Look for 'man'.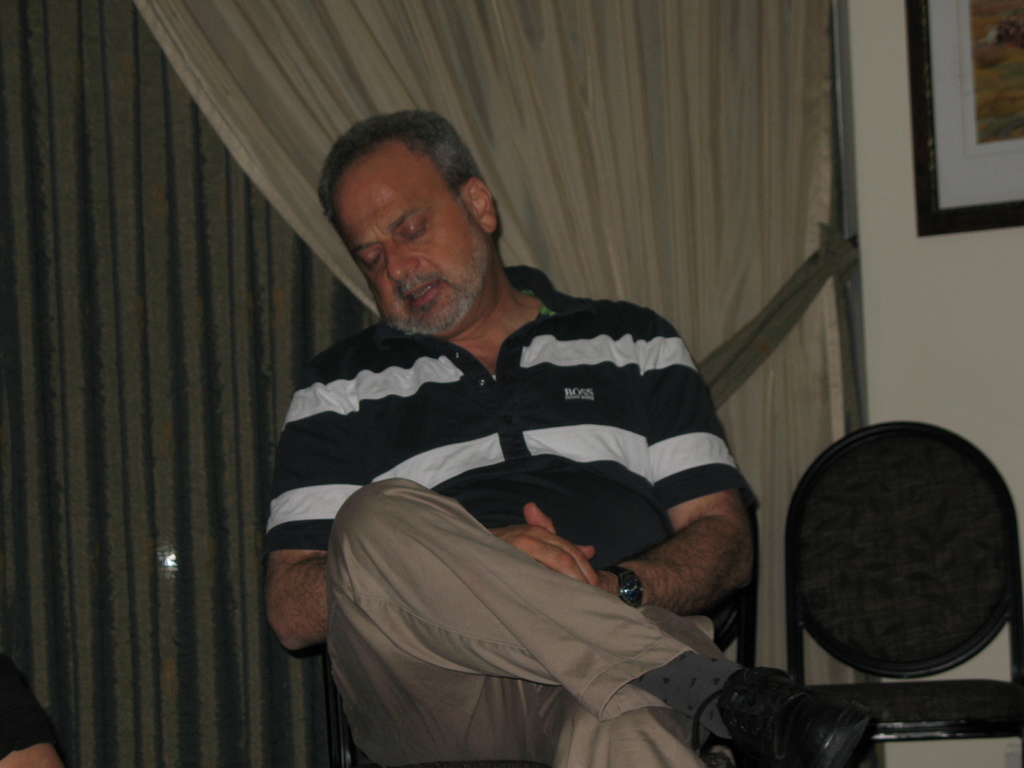
Found: BBox(0, 644, 63, 767).
